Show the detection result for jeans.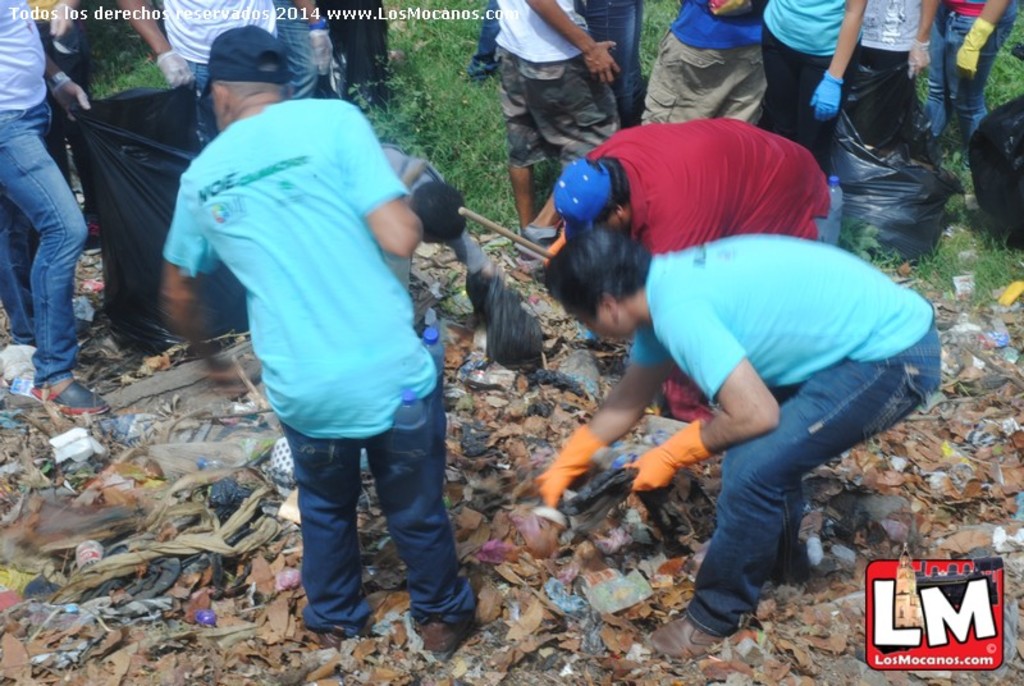
crop(686, 288, 936, 632).
